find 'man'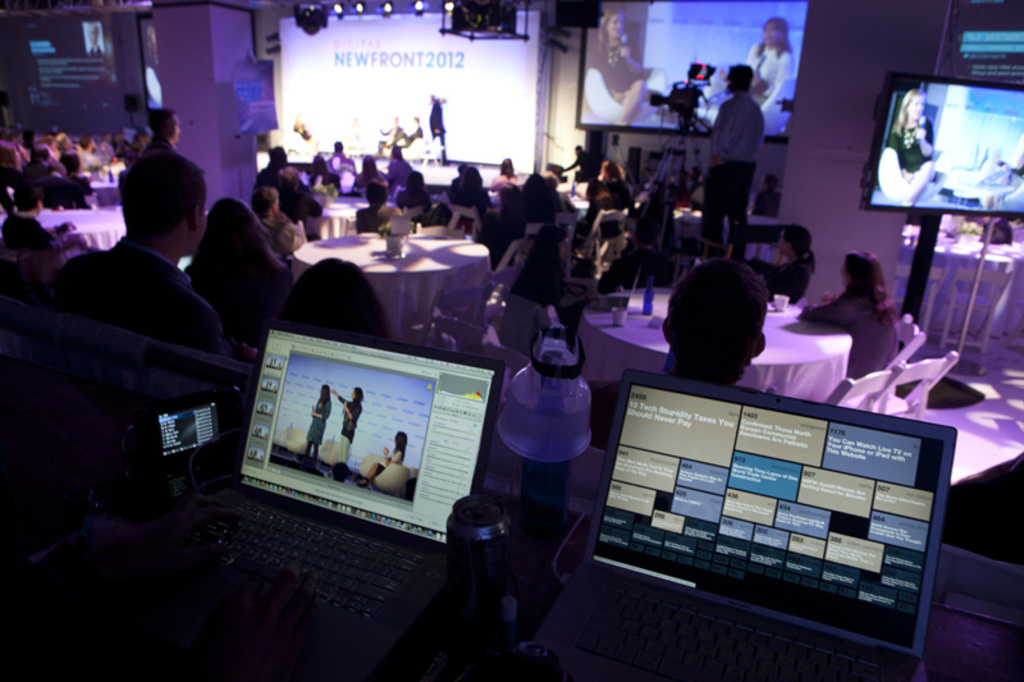
detection(143, 109, 179, 152)
